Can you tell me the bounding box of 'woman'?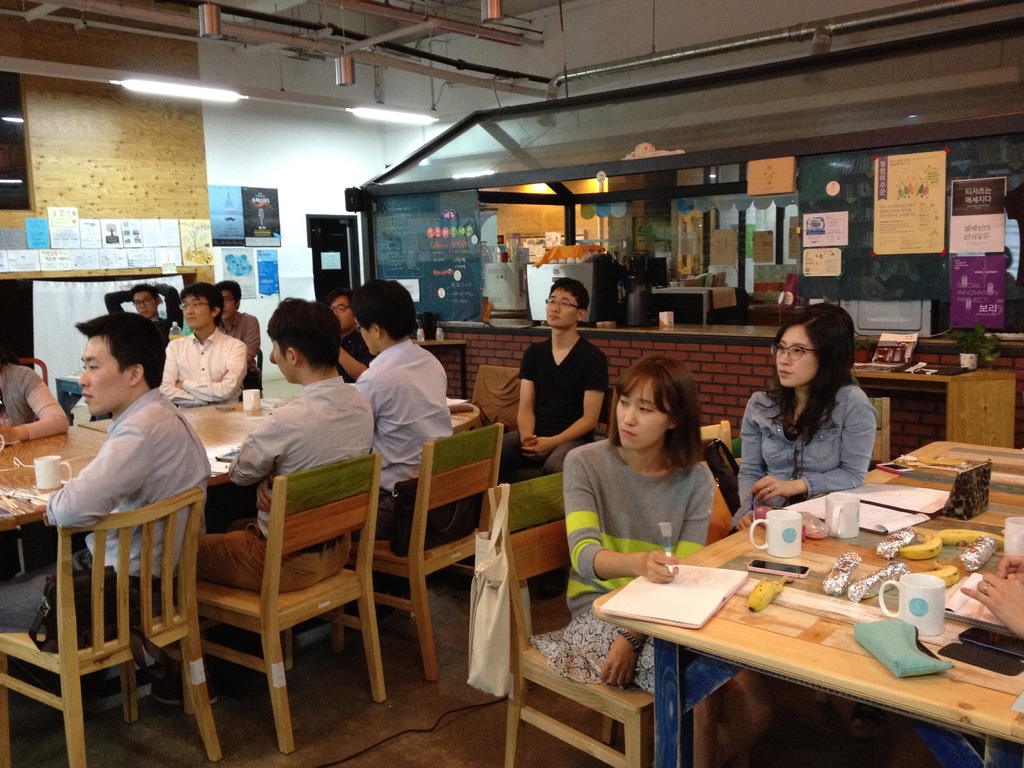
724 314 897 520.
